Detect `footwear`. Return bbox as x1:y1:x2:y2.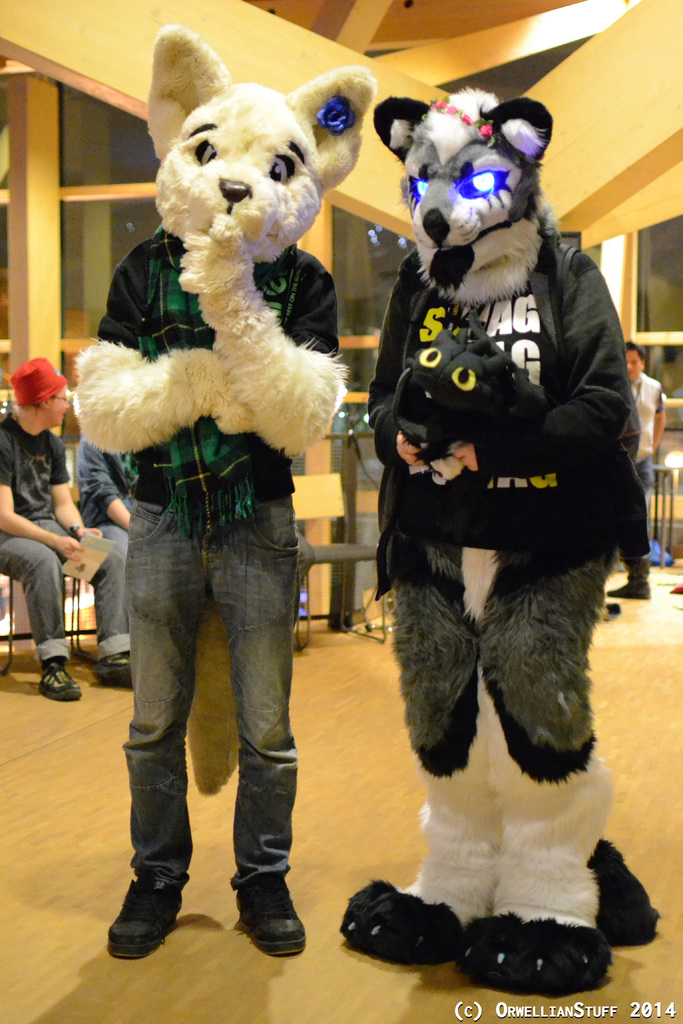
90:648:134:684.
